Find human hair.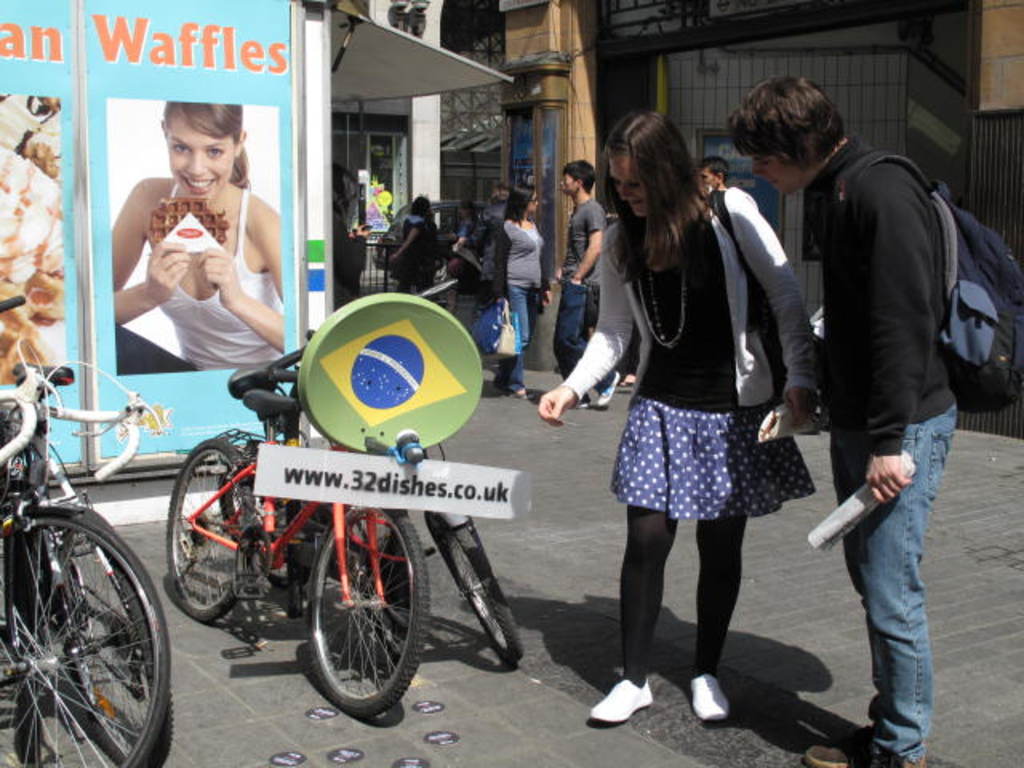
<box>454,192,483,218</box>.
